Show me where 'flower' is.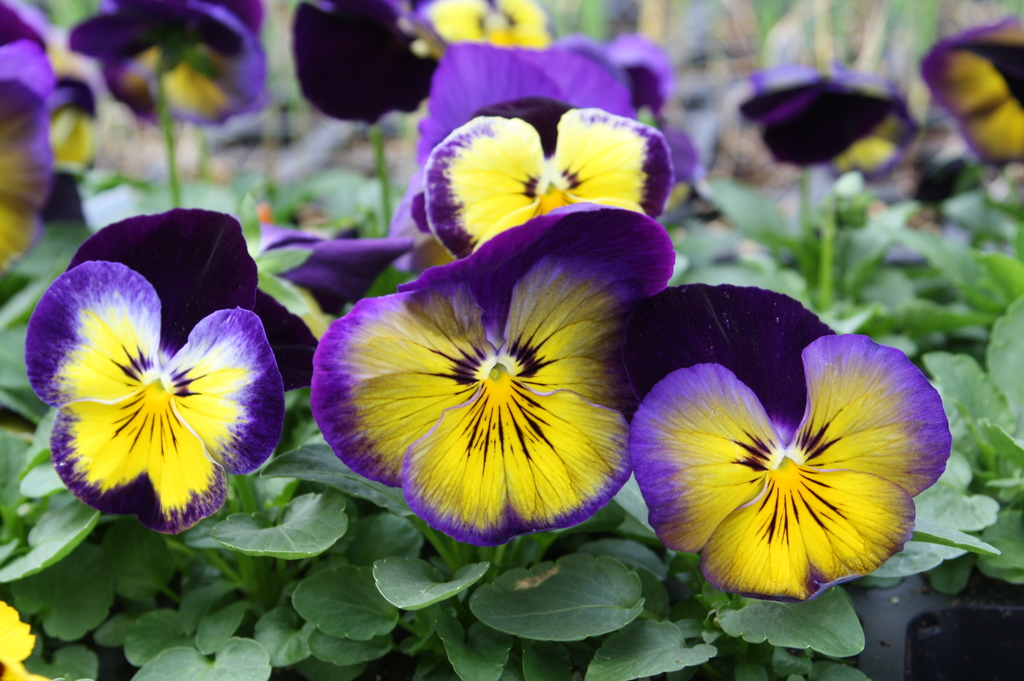
'flower' is at l=0, t=30, r=58, b=284.
